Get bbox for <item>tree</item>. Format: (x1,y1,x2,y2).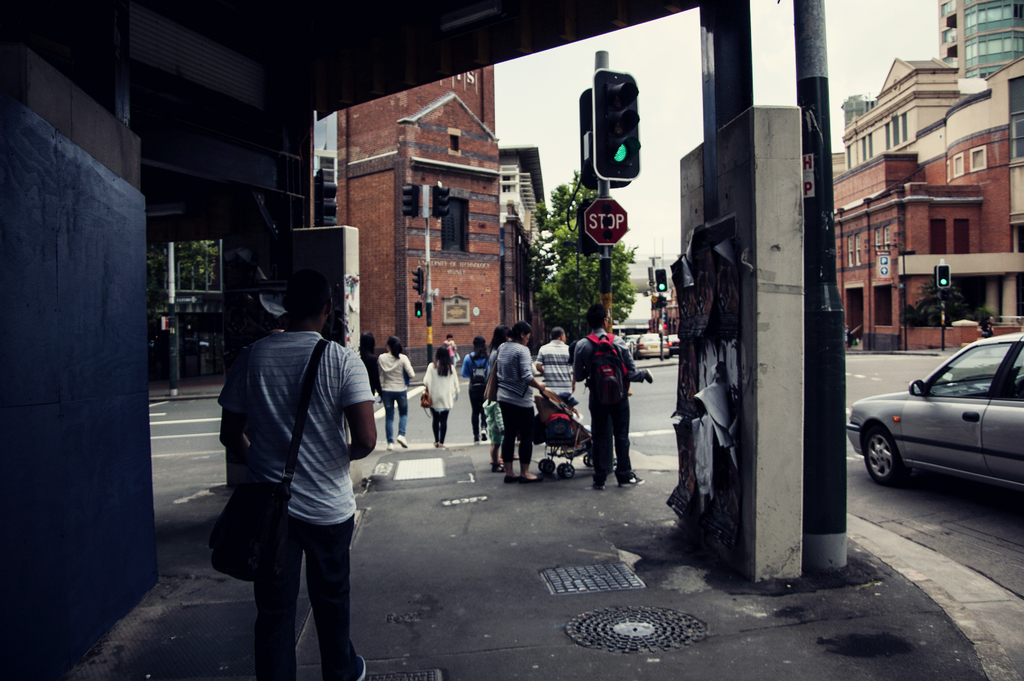
(536,161,636,332).
